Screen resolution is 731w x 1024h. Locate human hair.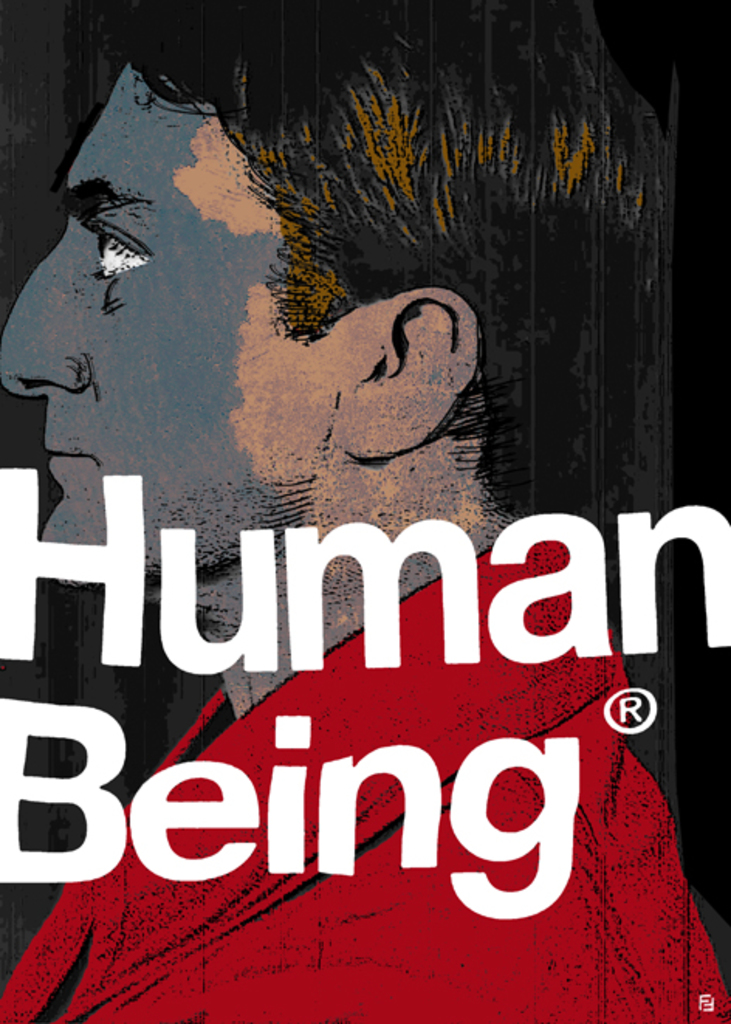
pyautogui.locateOnScreen(48, 15, 697, 544).
